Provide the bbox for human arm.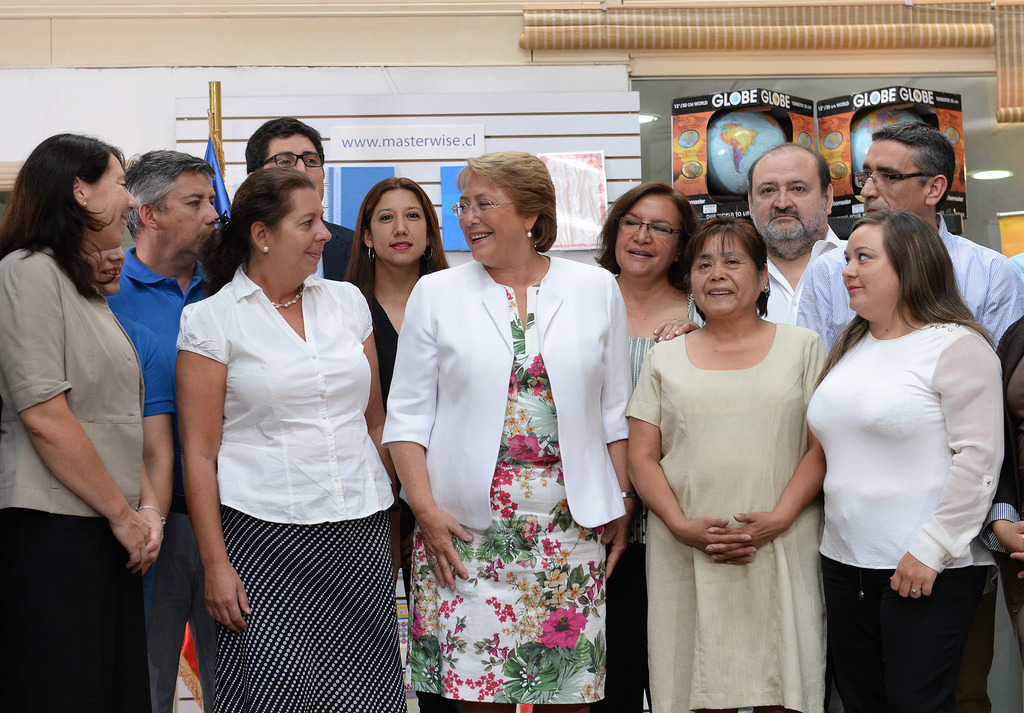
{"left": 988, "top": 365, "right": 1023, "bottom": 553}.
